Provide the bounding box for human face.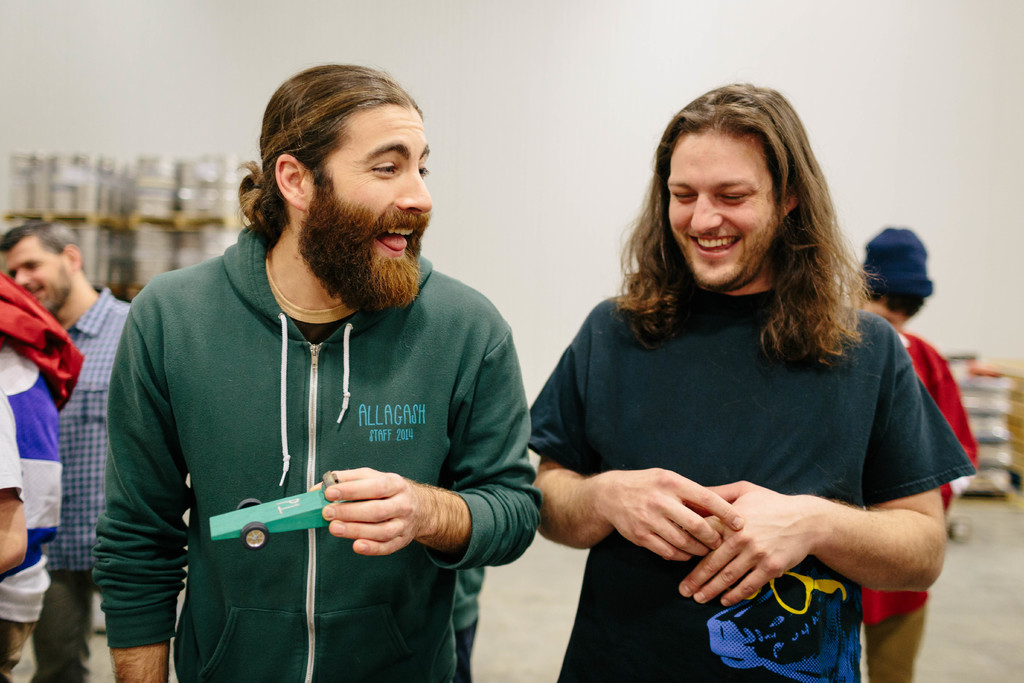
3, 231, 71, 302.
